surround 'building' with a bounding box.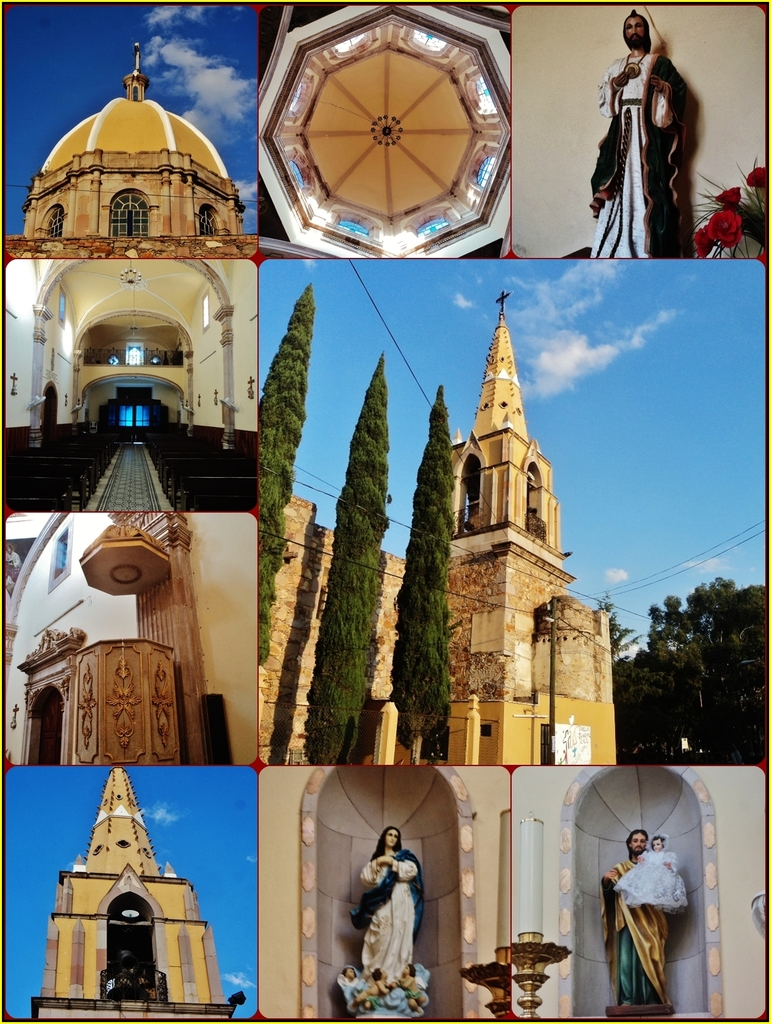
bbox=[3, 42, 236, 241].
